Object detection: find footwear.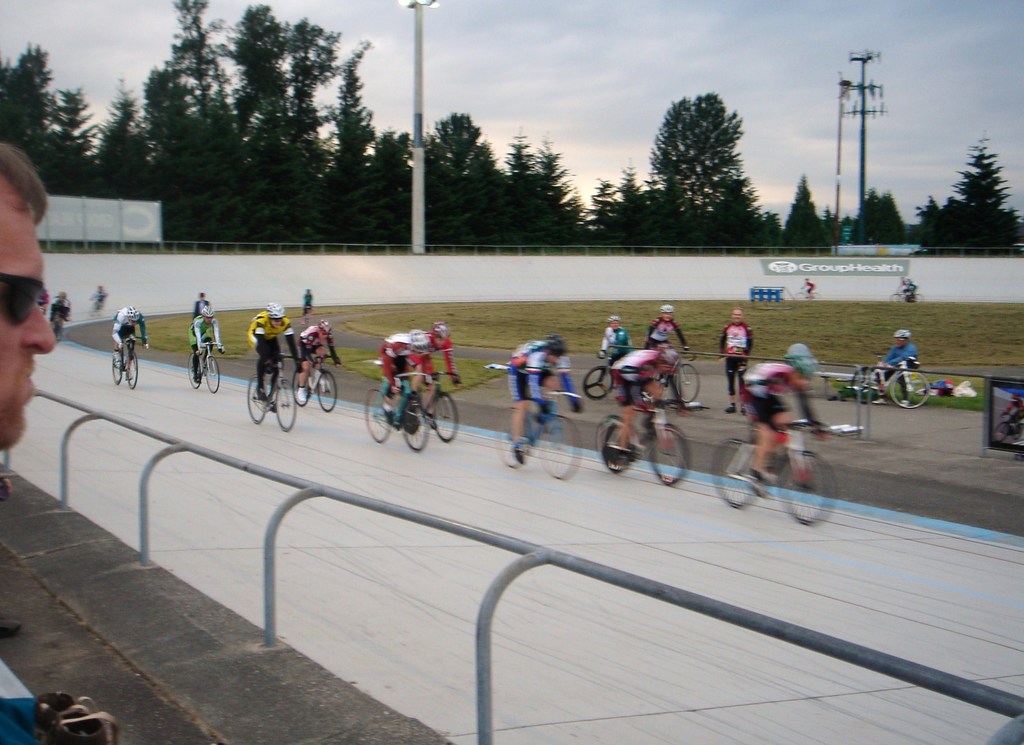
(x1=739, y1=404, x2=747, y2=412).
